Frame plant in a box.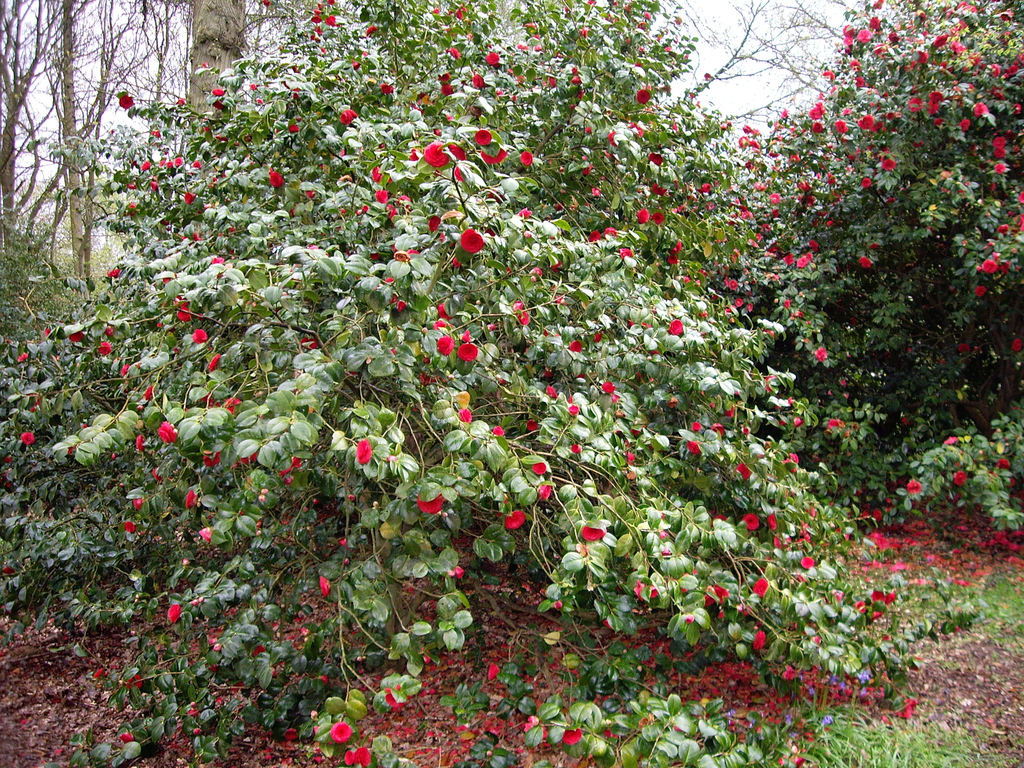
[left=885, top=412, right=1023, bottom=531].
